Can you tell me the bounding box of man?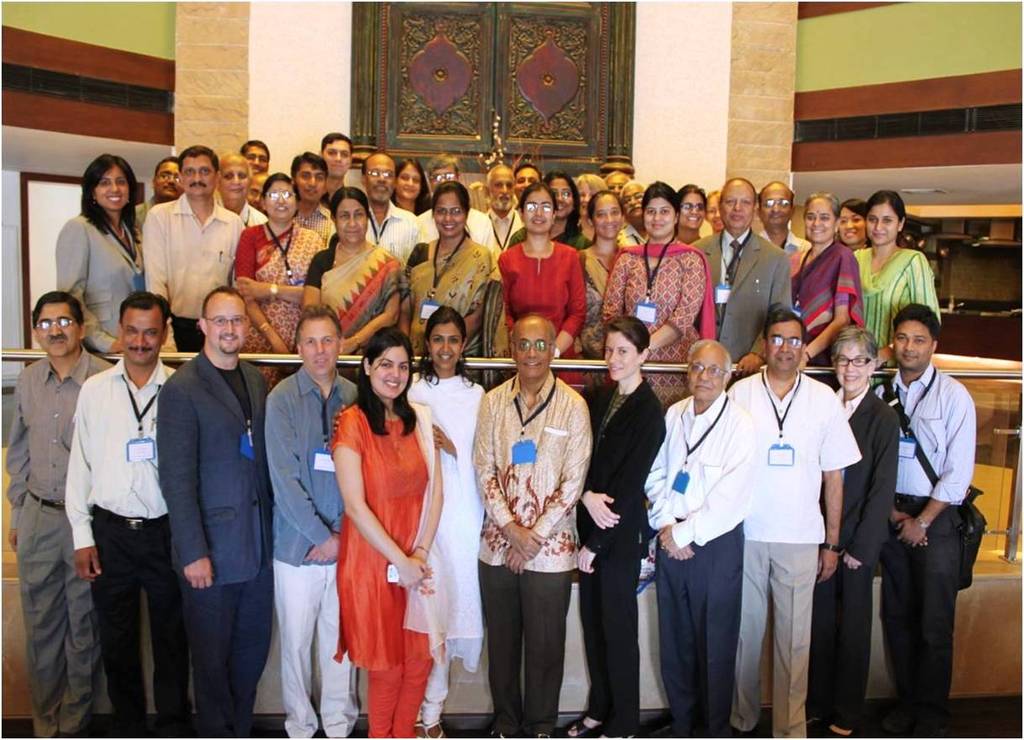
x1=137 y1=142 x2=249 y2=351.
